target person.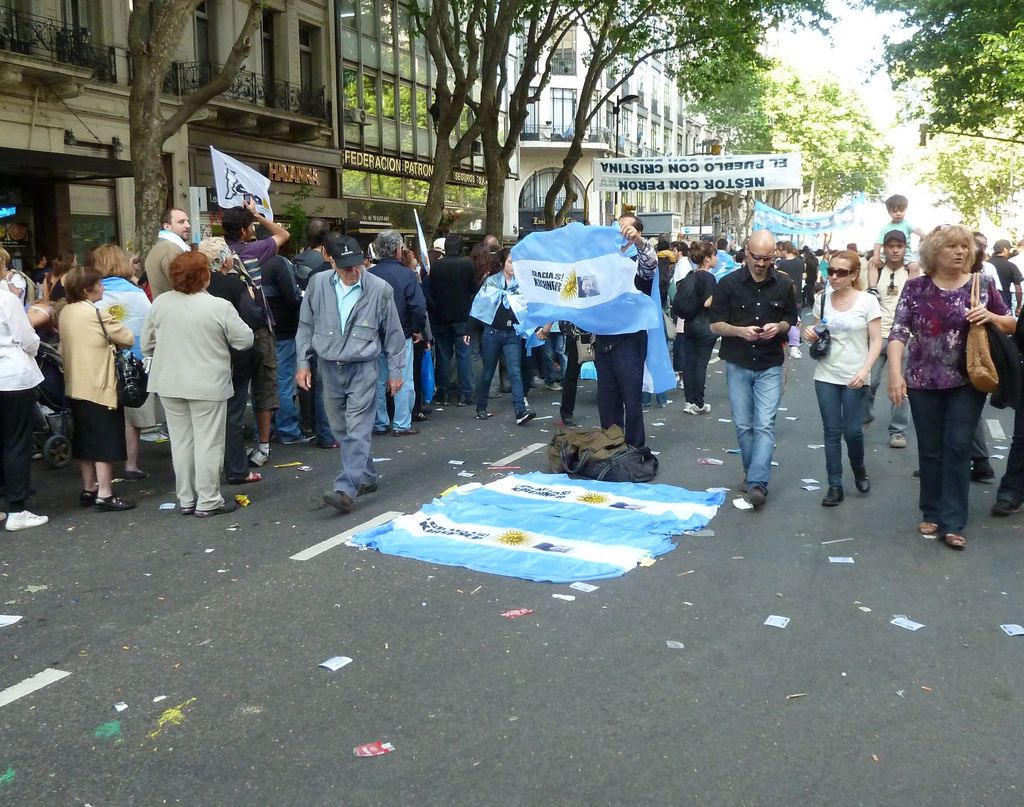
Target region: bbox(93, 242, 154, 480).
